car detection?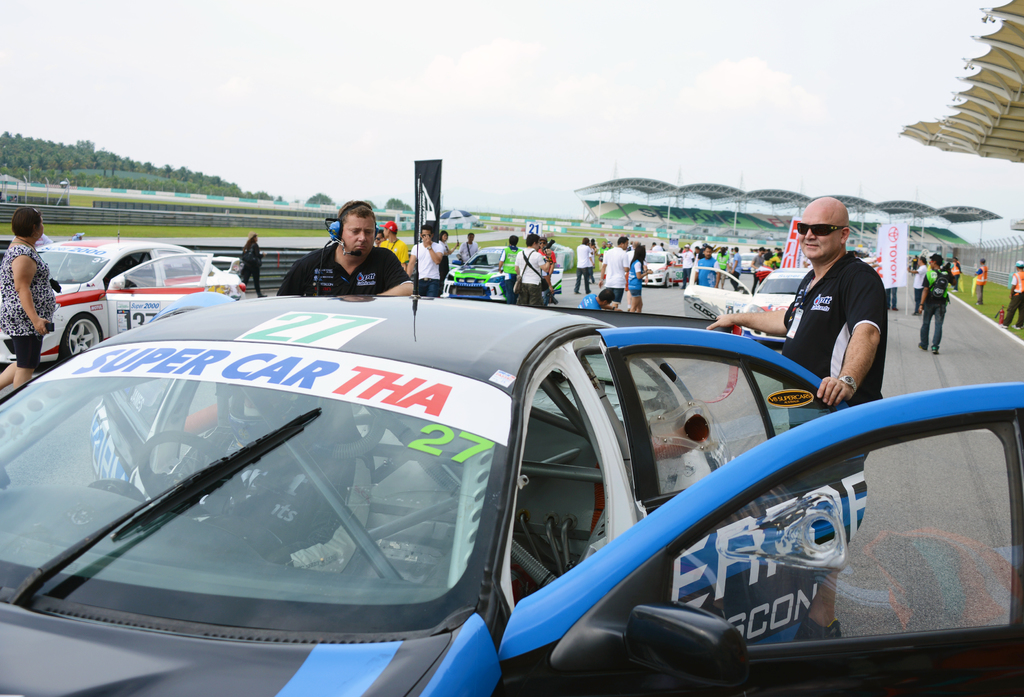
674,264,808,330
